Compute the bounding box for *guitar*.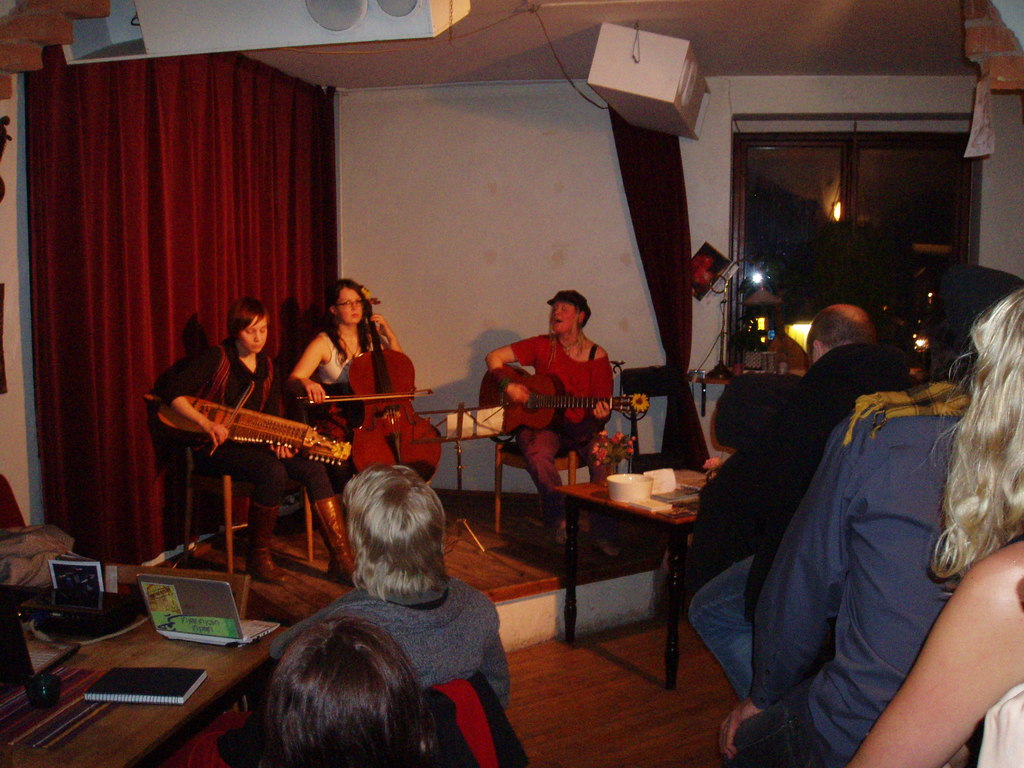
box(477, 364, 648, 433).
